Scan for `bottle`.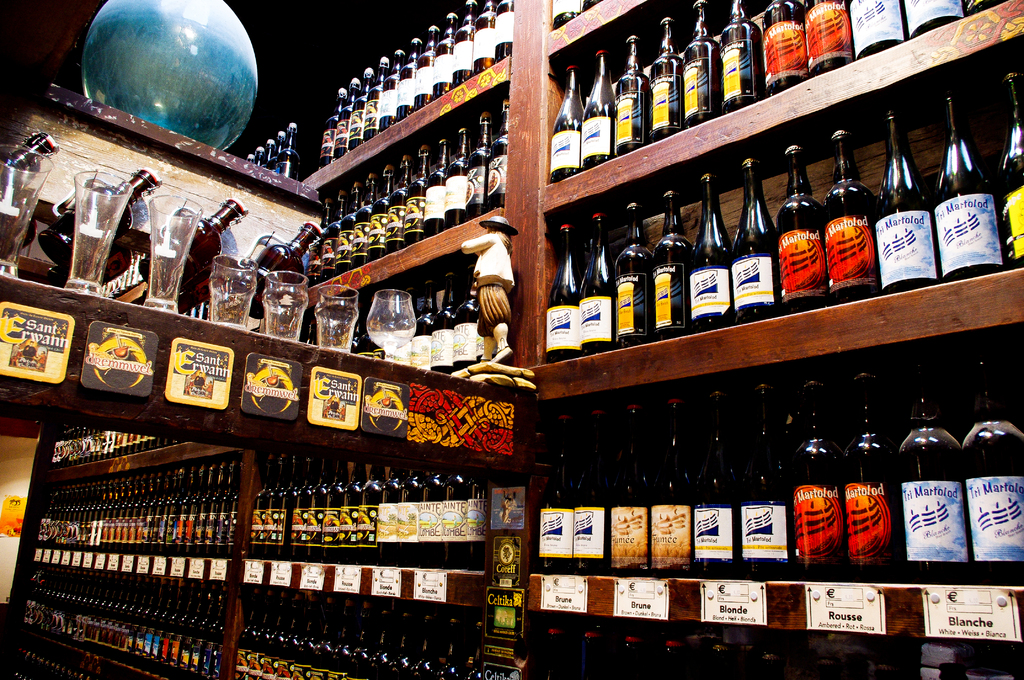
Scan result: l=255, t=144, r=264, b=168.
